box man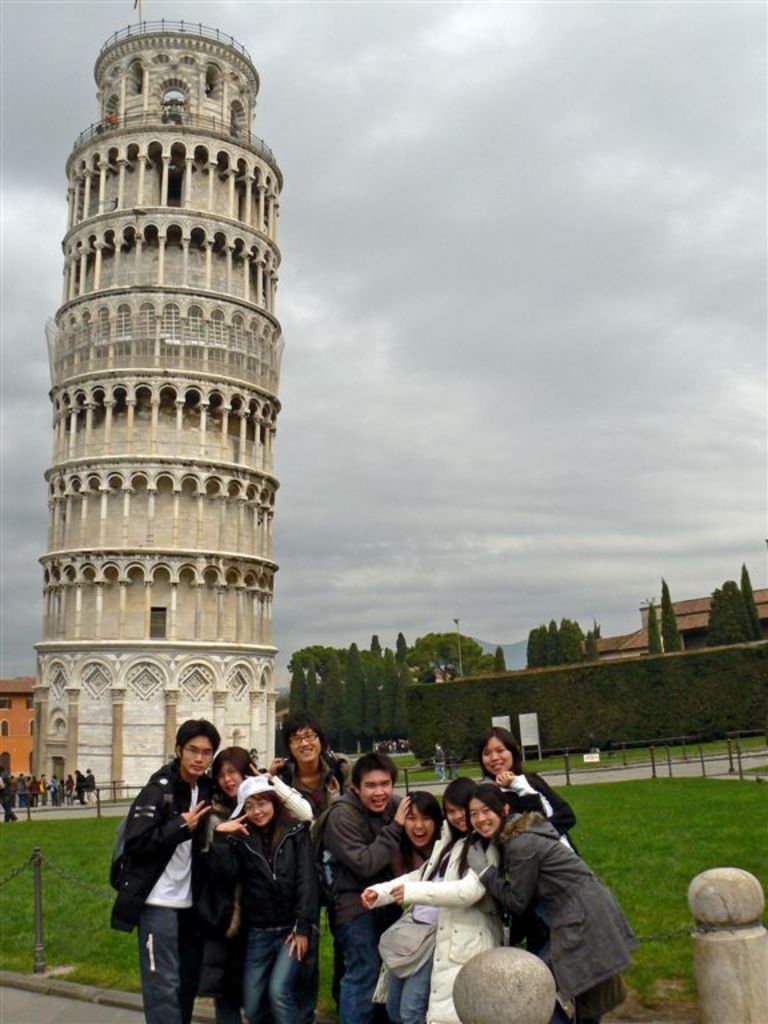
locate(305, 744, 413, 1023)
